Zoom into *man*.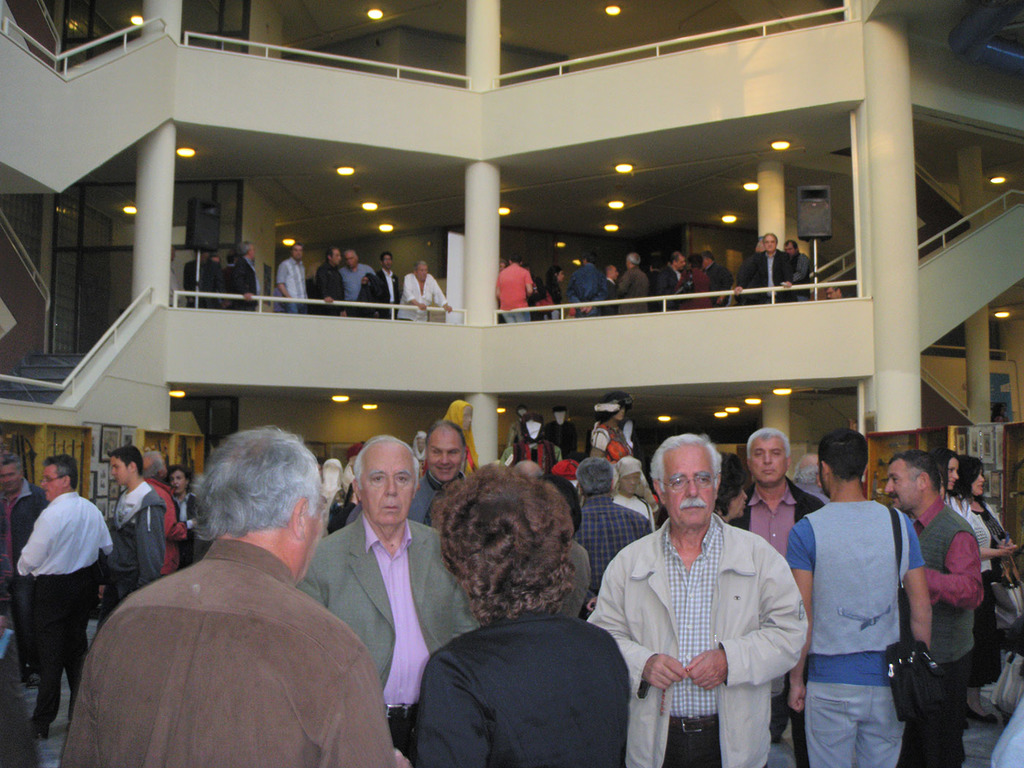
Zoom target: bbox(501, 250, 537, 325).
